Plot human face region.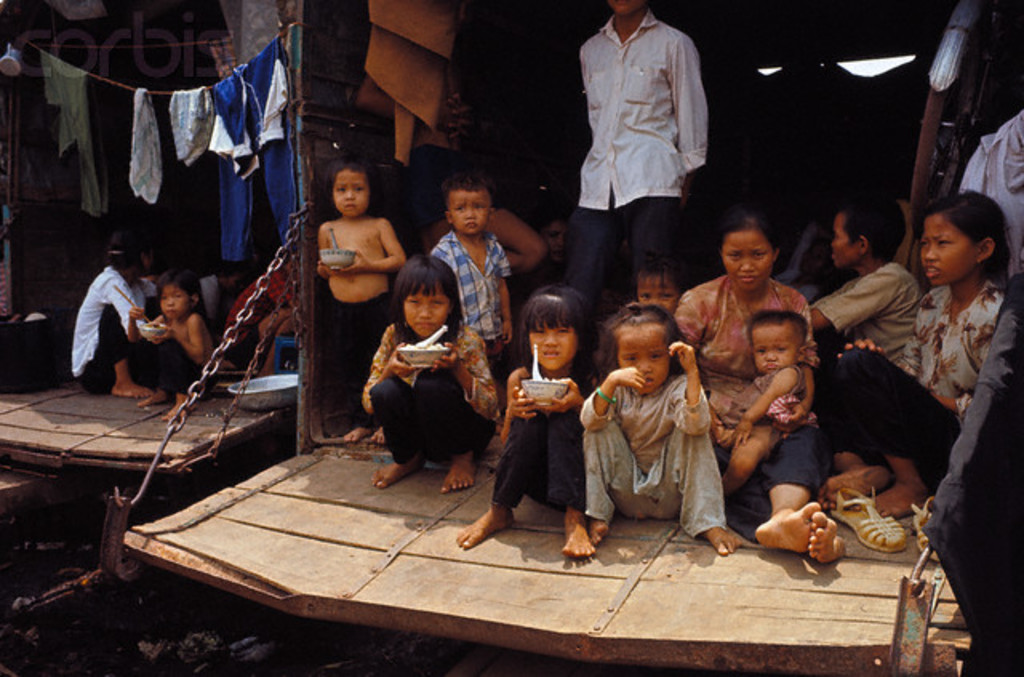
Plotted at [left=162, top=283, right=187, bottom=318].
